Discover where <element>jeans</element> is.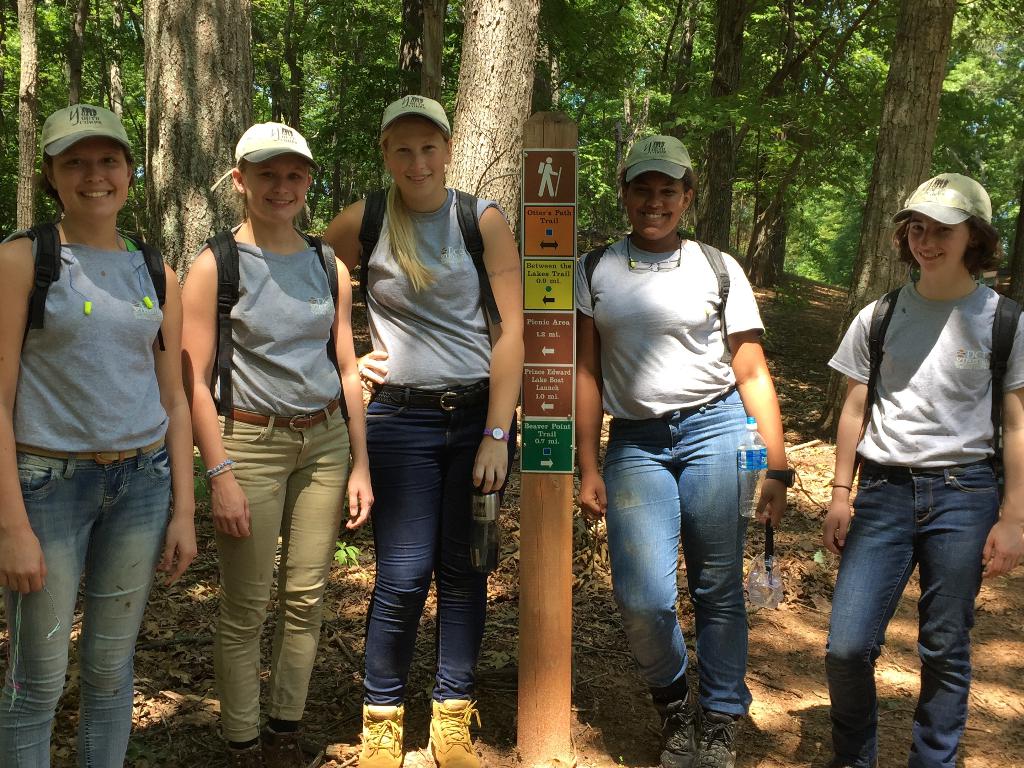
Discovered at (x1=604, y1=383, x2=751, y2=717).
